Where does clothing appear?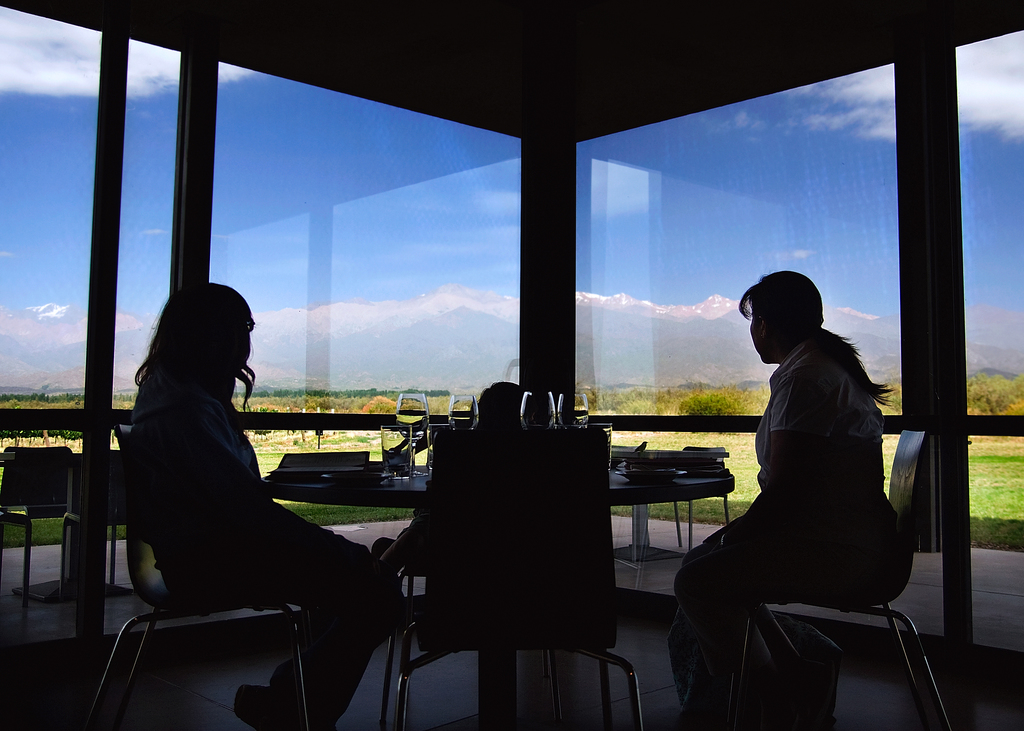
Appears at (138,362,401,722).
